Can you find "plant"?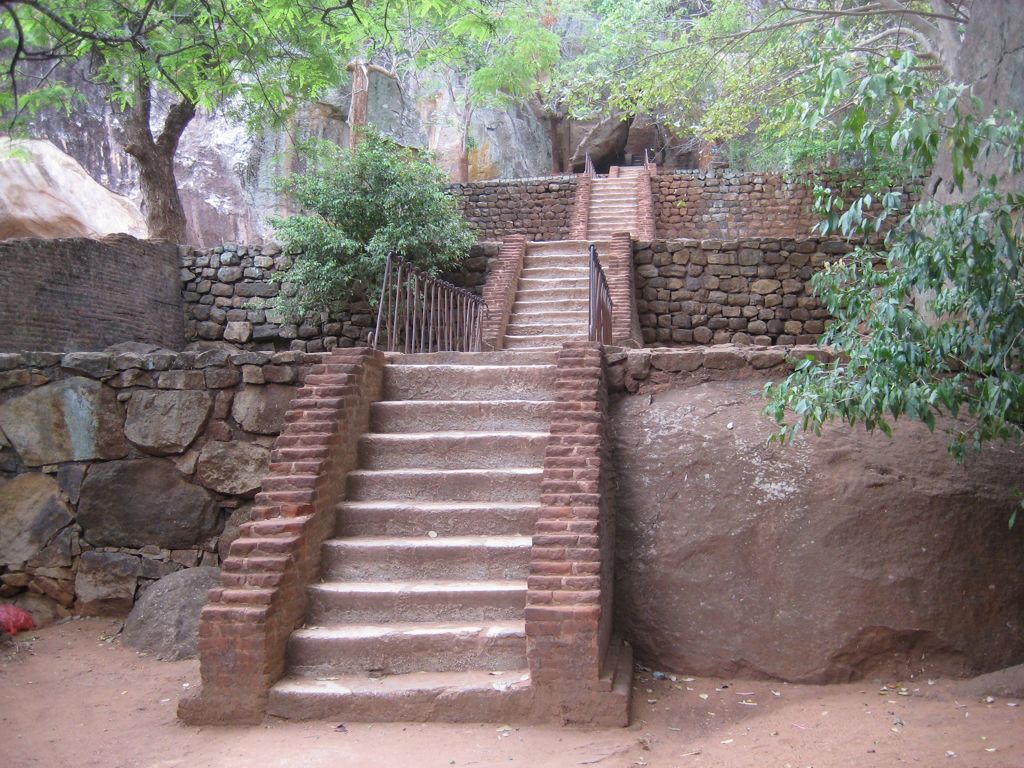
Yes, bounding box: locate(723, 31, 987, 561).
